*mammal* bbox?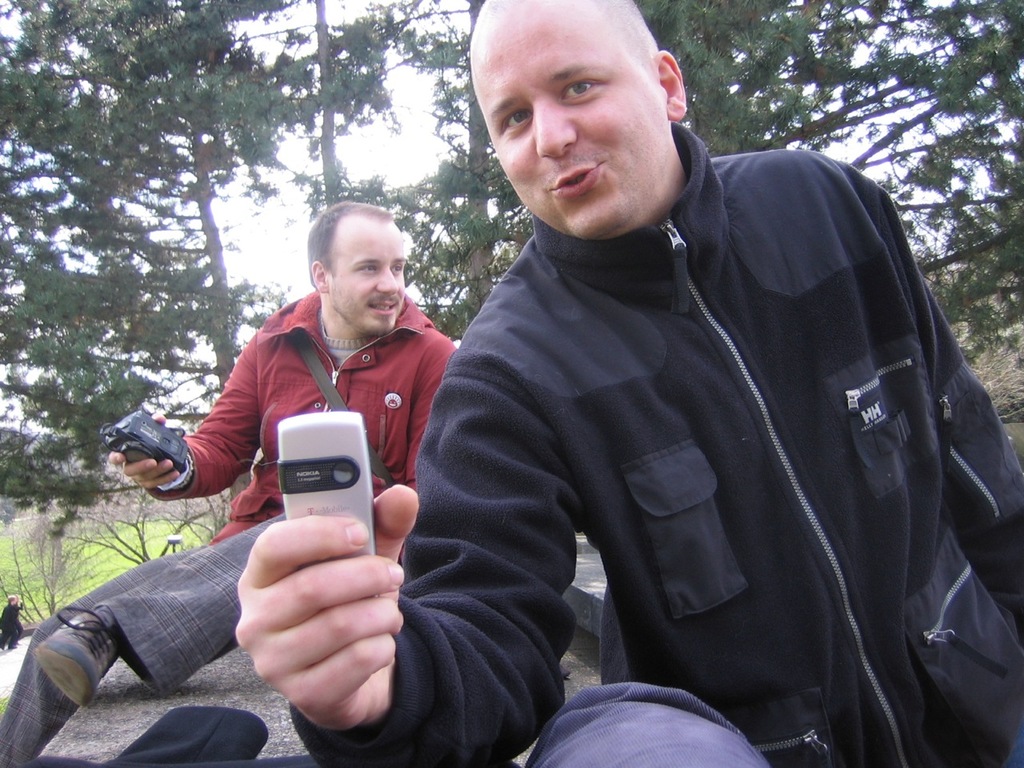
0 198 457 767
